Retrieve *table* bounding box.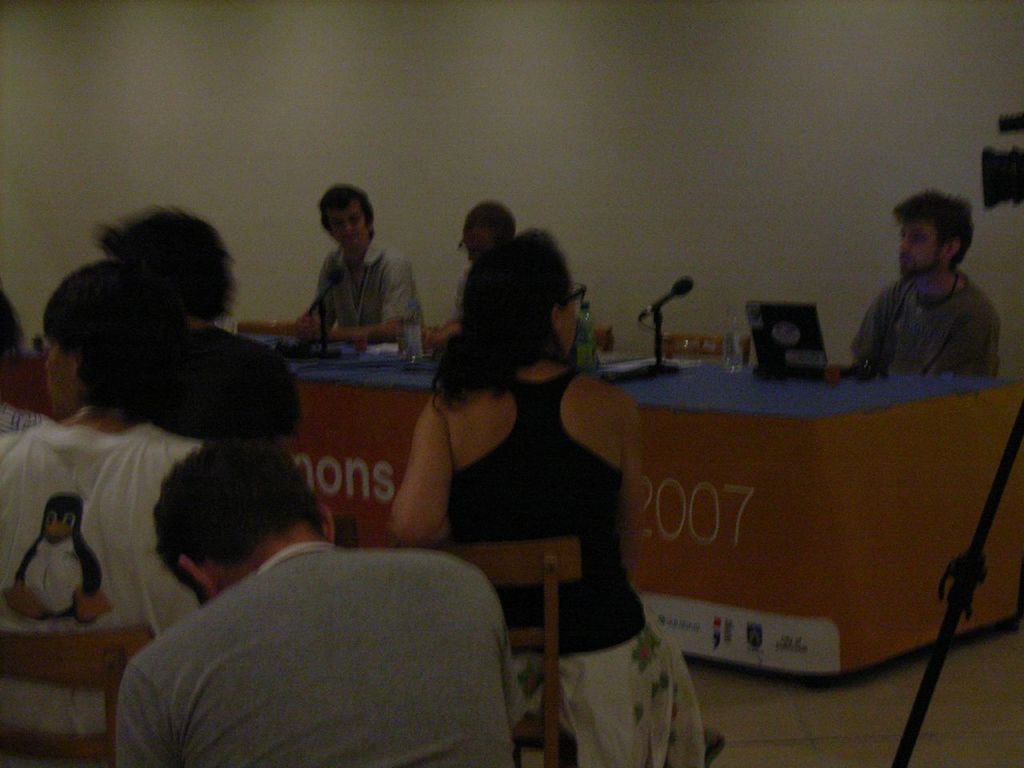
Bounding box: {"x1": 286, "y1": 352, "x2": 1023, "y2": 681}.
